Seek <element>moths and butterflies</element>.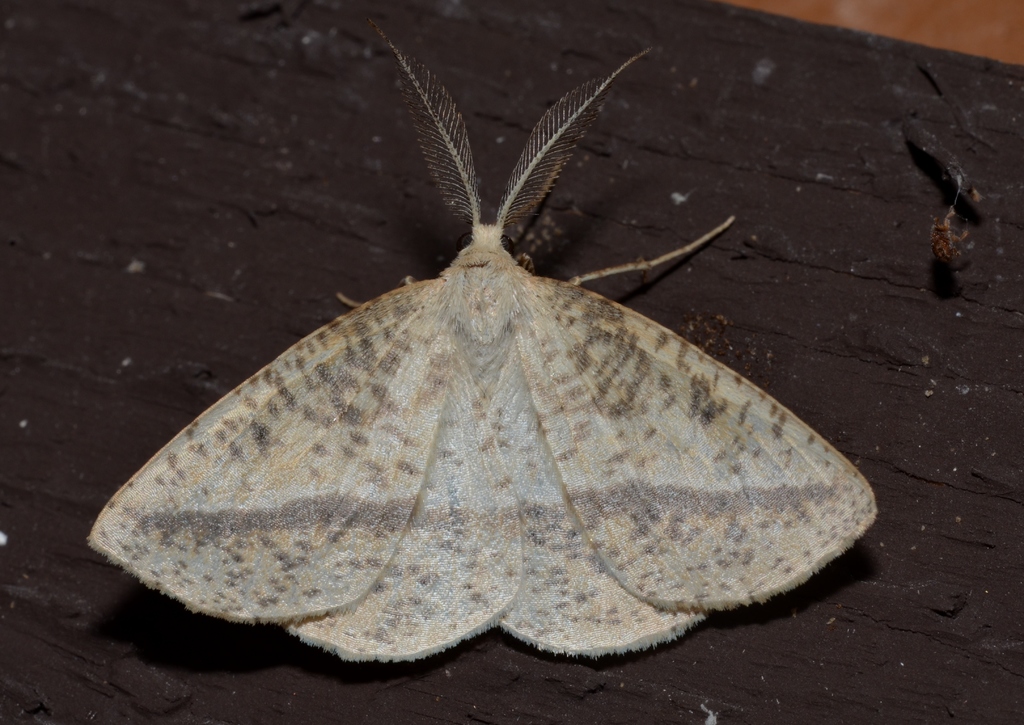
x1=88 y1=17 x2=879 y2=664.
